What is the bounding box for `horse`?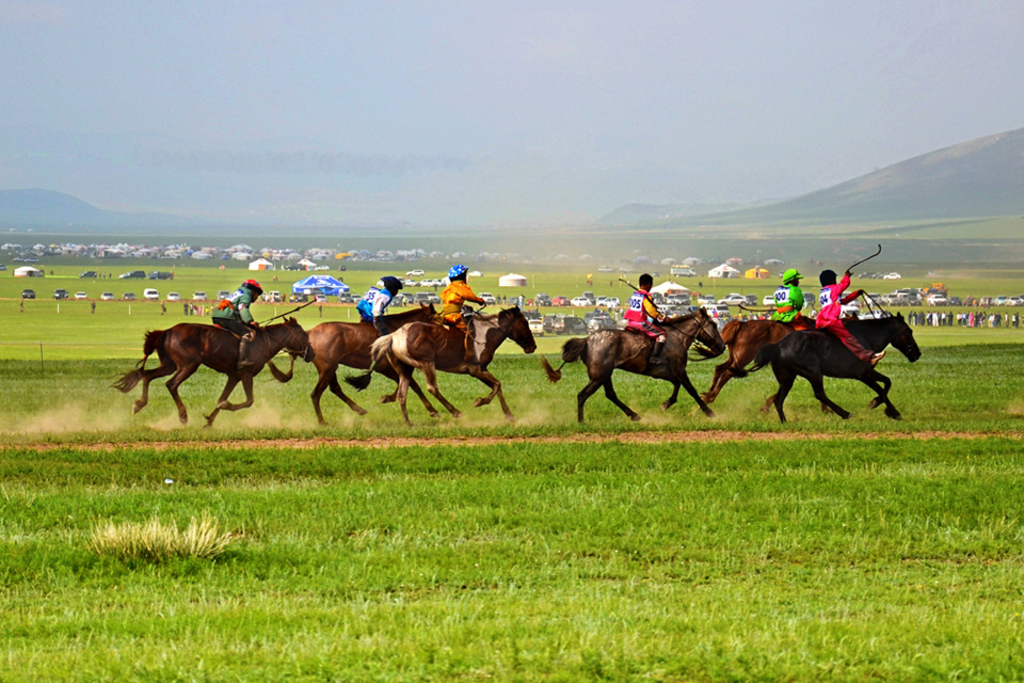
{"x1": 708, "y1": 311, "x2": 861, "y2": 406}.
